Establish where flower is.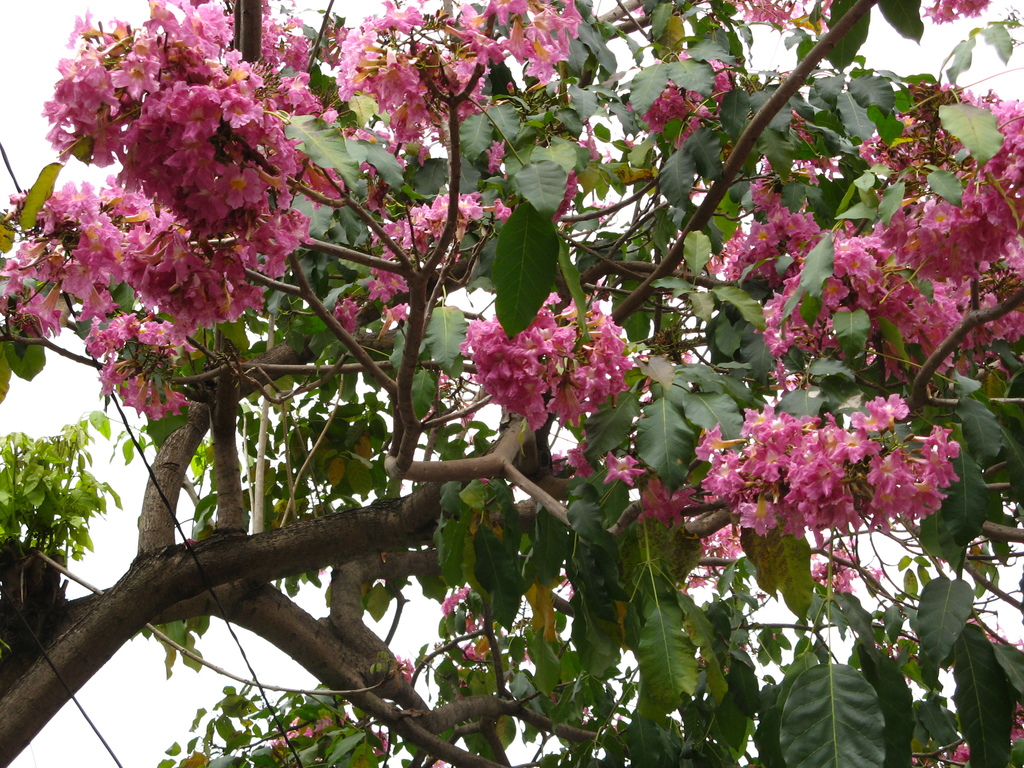
Established at left=943, top=743, right=975, bottom=767.
